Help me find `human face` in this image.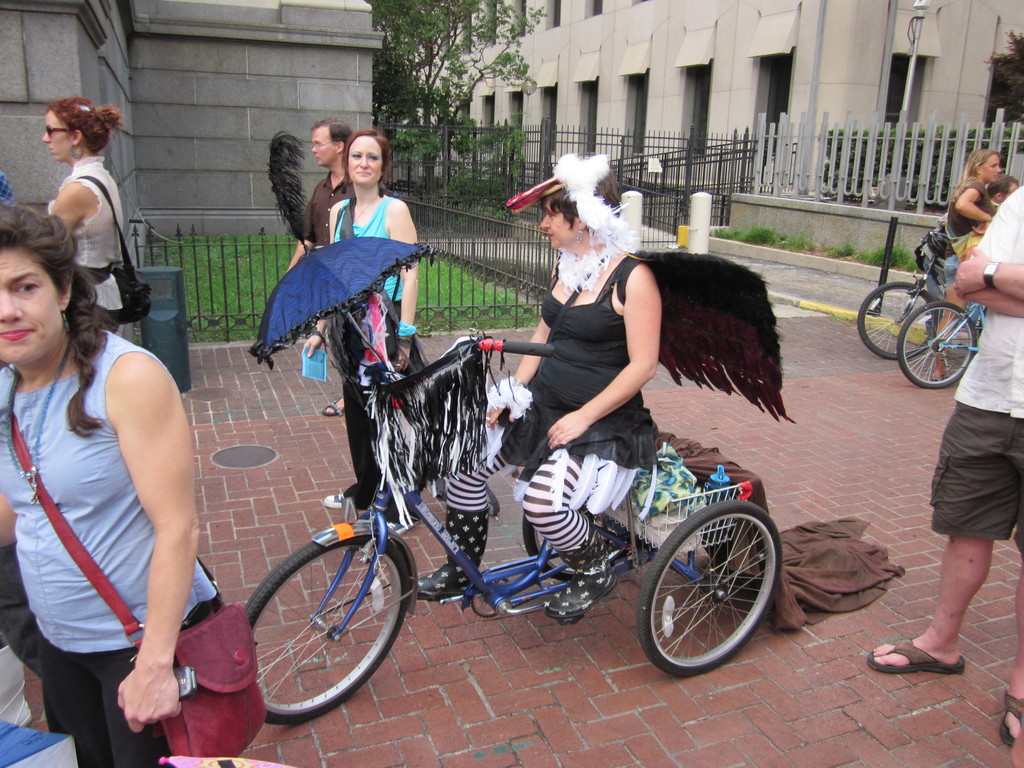
Found it: box=[0, 239, 74, 362].
